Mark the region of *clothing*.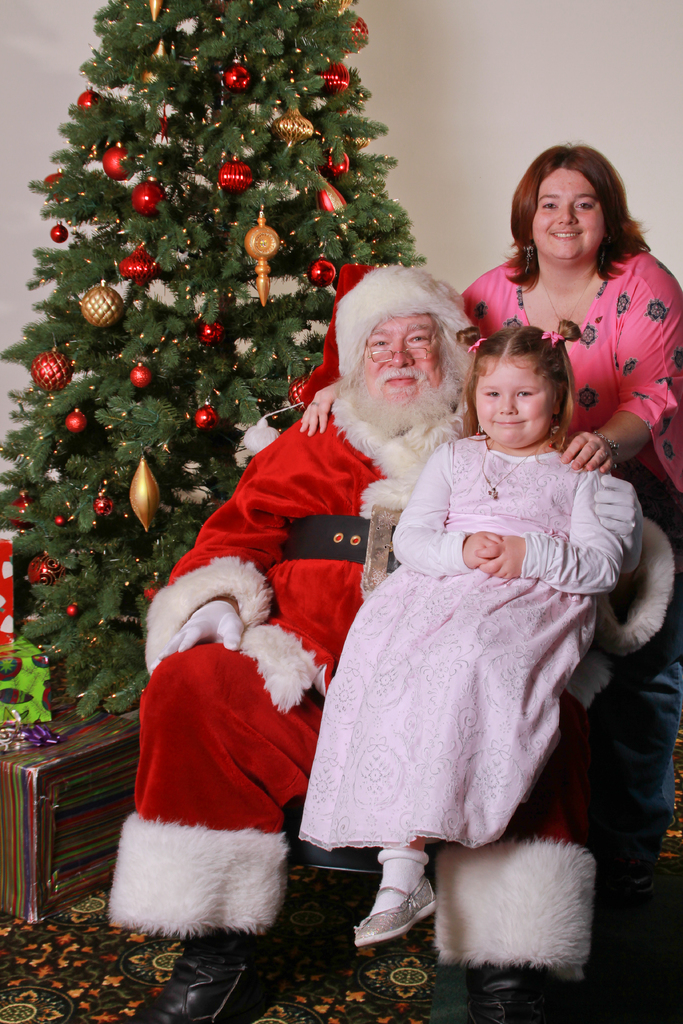
Region: [460,245,682,879].
